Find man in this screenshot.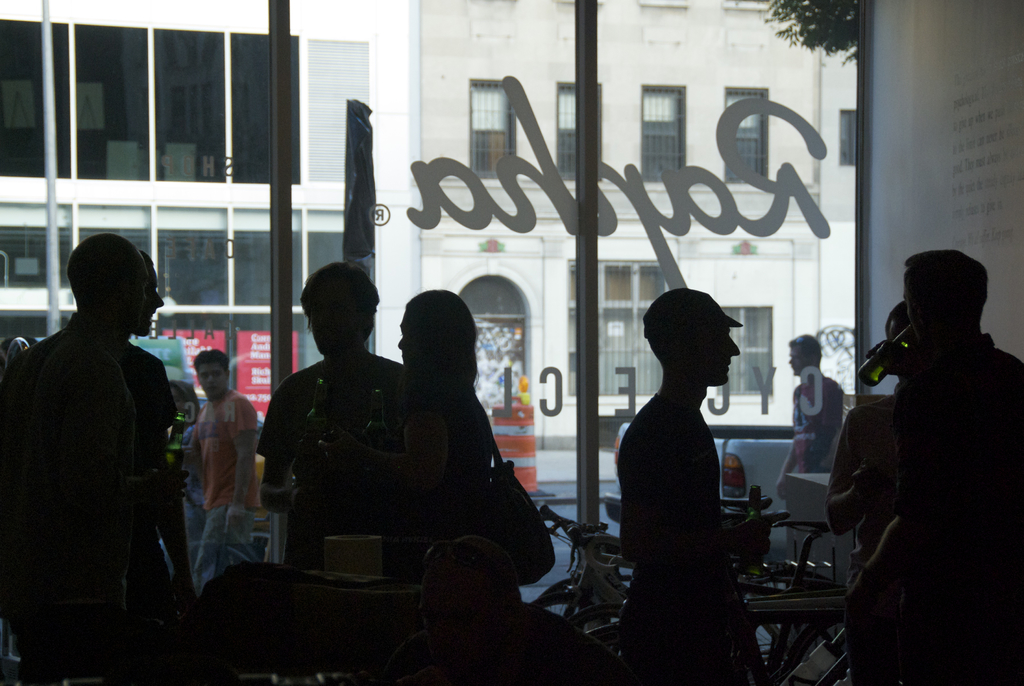
The bounding box for man is (183, 336, 259, 571).
